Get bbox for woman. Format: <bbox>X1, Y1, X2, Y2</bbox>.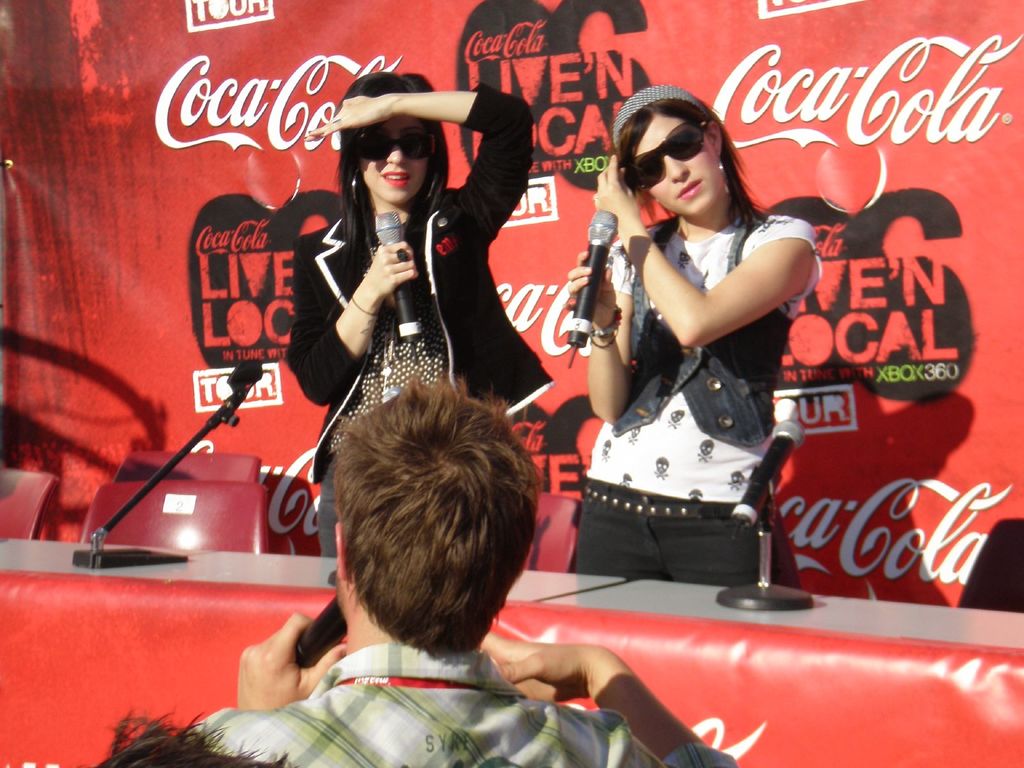
<bbox>283, 71, 558, 558</bbox>.
